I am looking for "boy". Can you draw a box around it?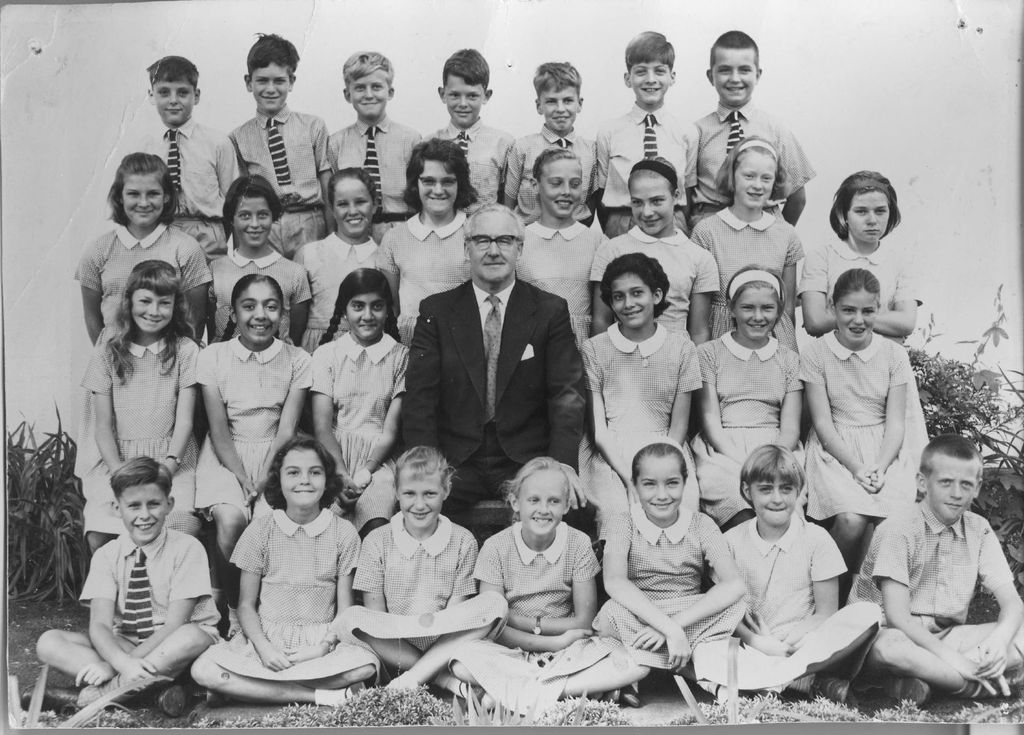
Sure, the bounding box is 685,31,816,235.
